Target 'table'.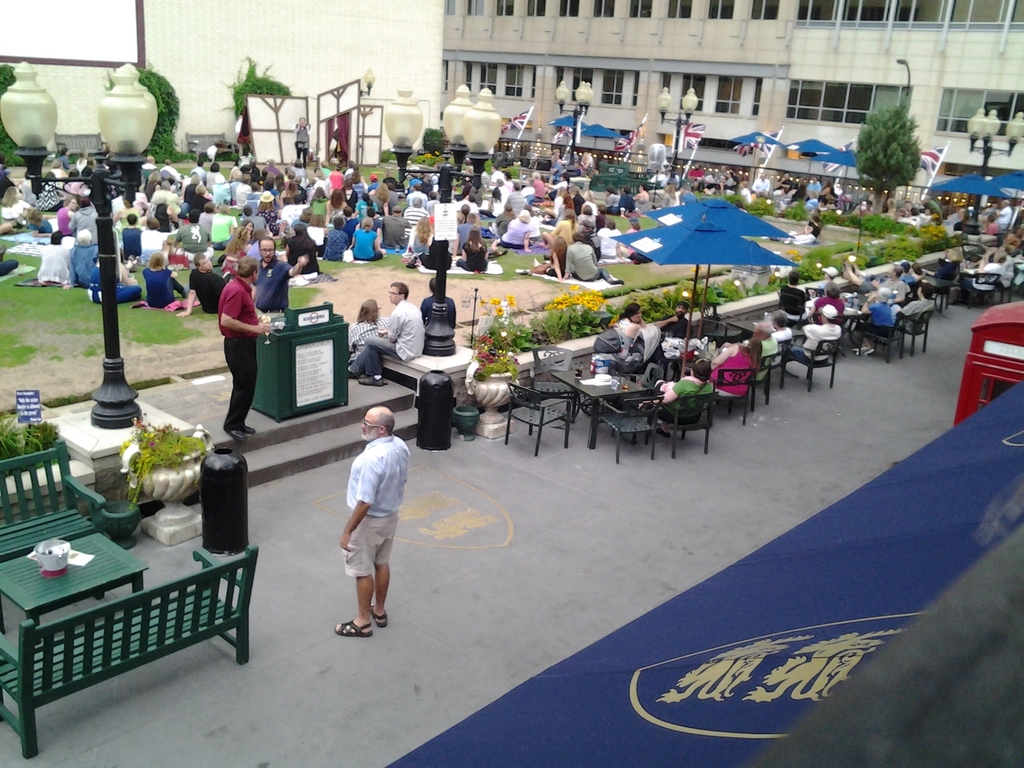
Target region: locate(551, 375, 657, 446).
